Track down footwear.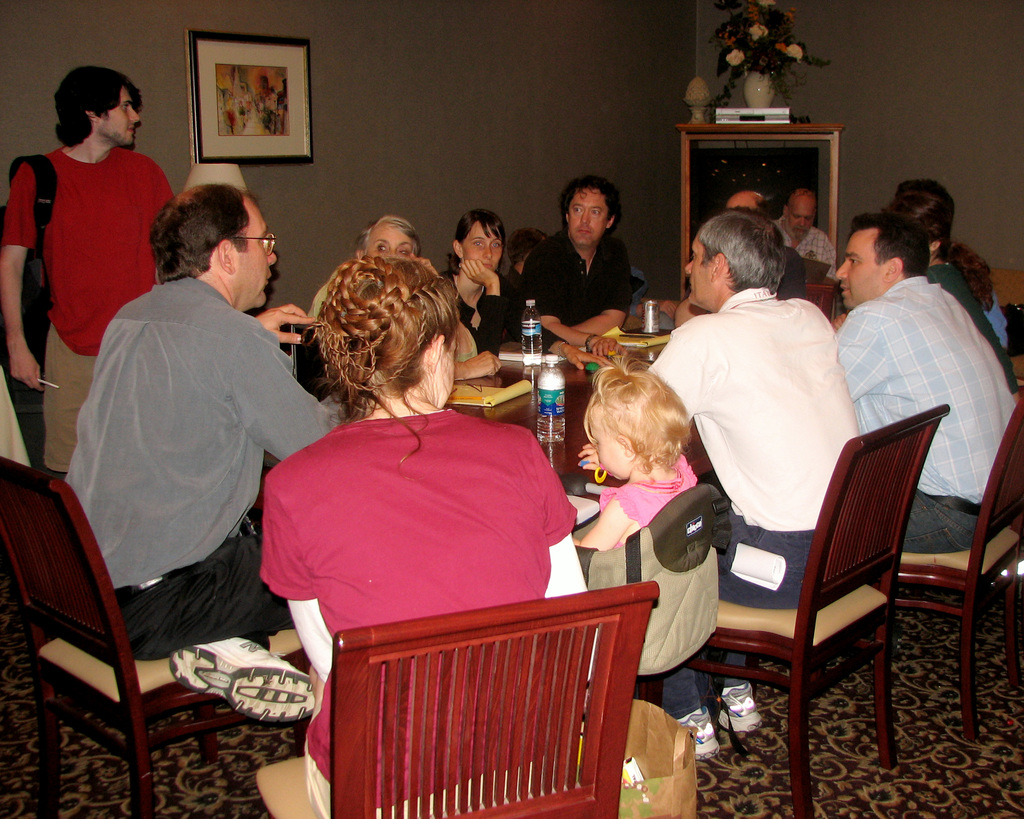
Tracked to (168, 631, 314, 720).
